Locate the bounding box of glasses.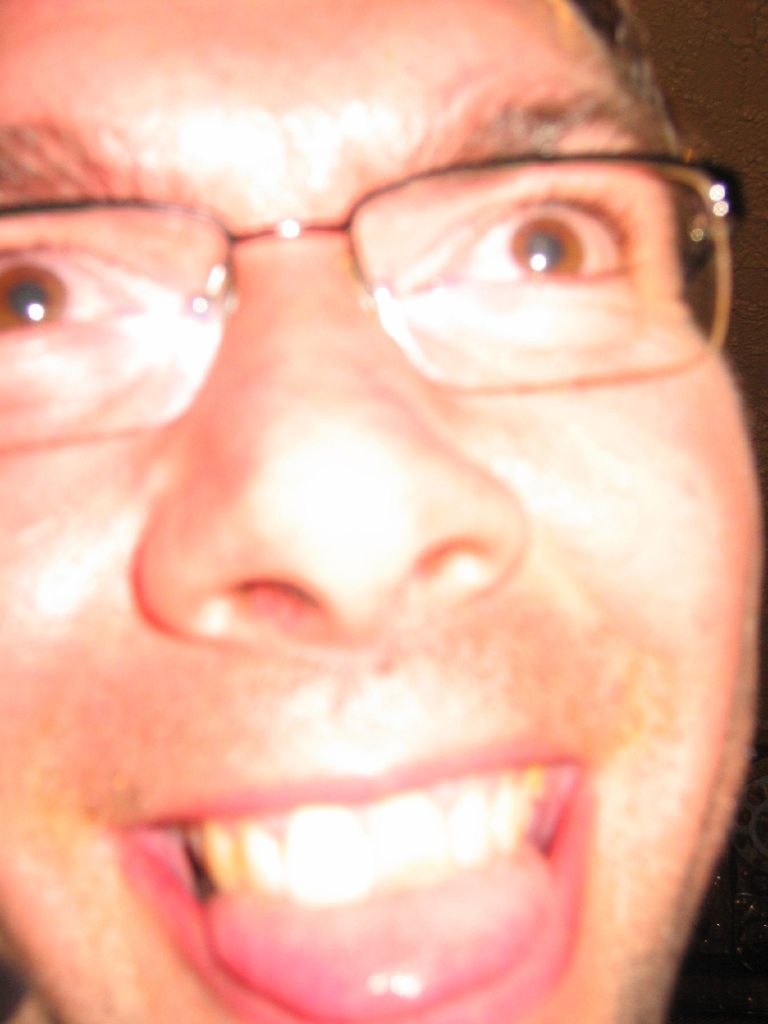
Bounding box: <box>0,156,747,472</box>.
